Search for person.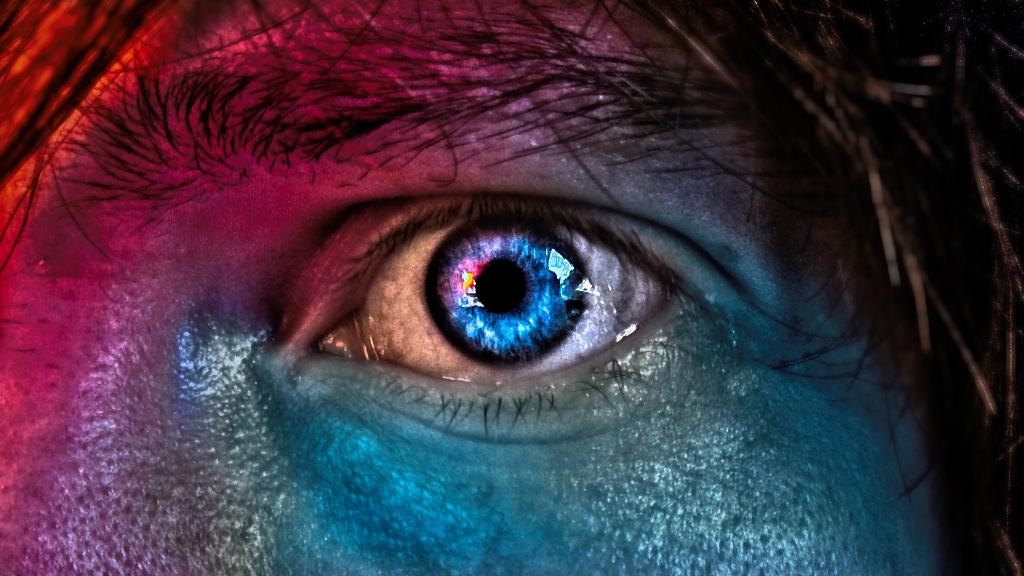
Found at {"left": 0, "top": 0, "right": 1023, "bottom": 575}.
